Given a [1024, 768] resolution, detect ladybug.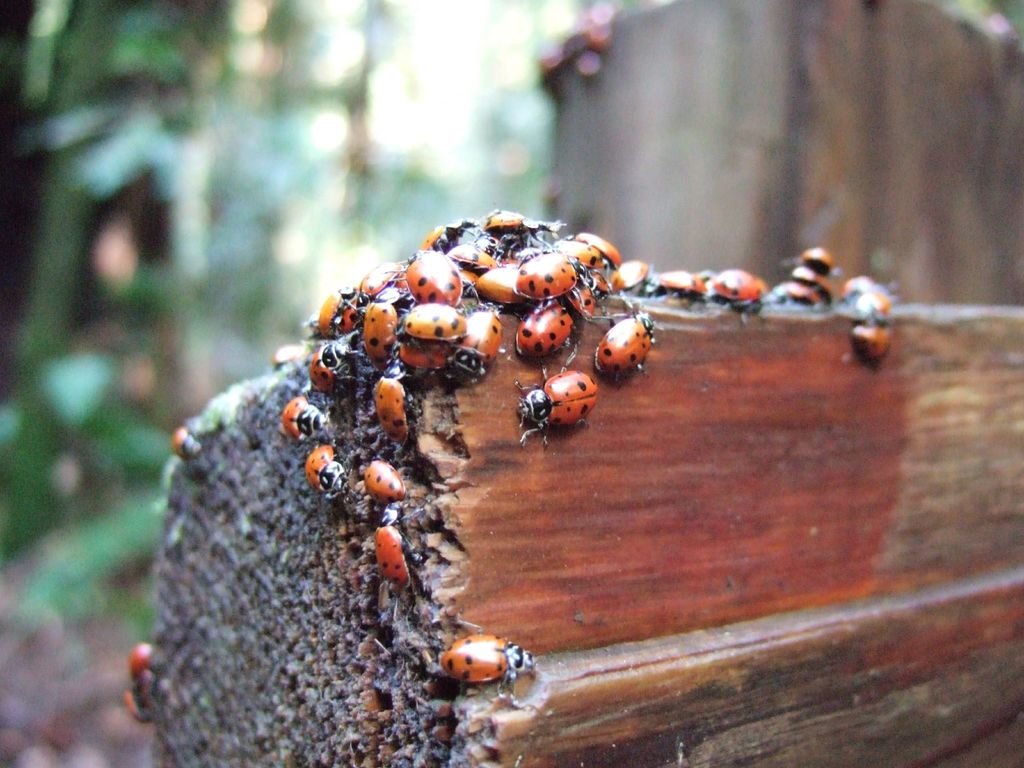
{"left": 511, "top": 367, "right": 603, "bottom": 444}.
